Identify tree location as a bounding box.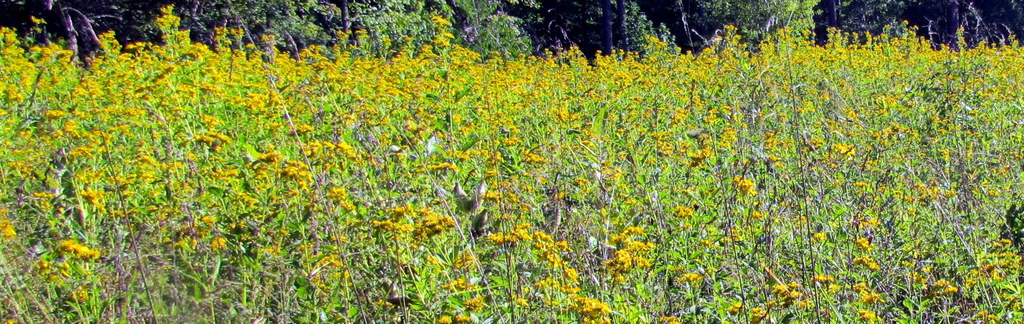
detection(184, 0, 344, 67).
